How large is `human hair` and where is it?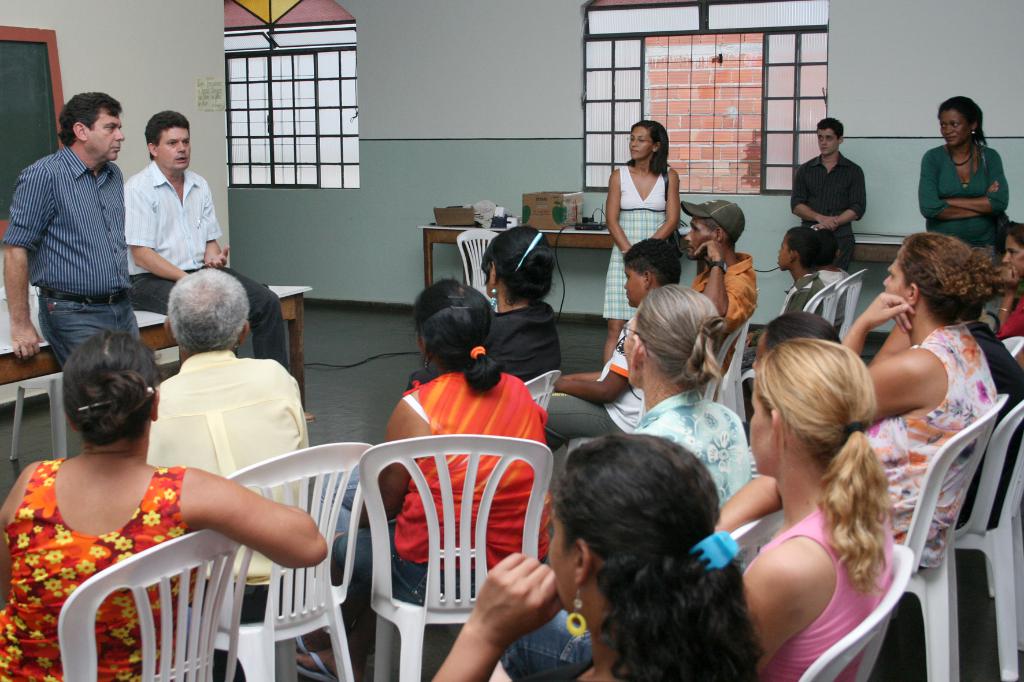
Bounding box: <bbox>787, 225, 826, 271</bbox>.
